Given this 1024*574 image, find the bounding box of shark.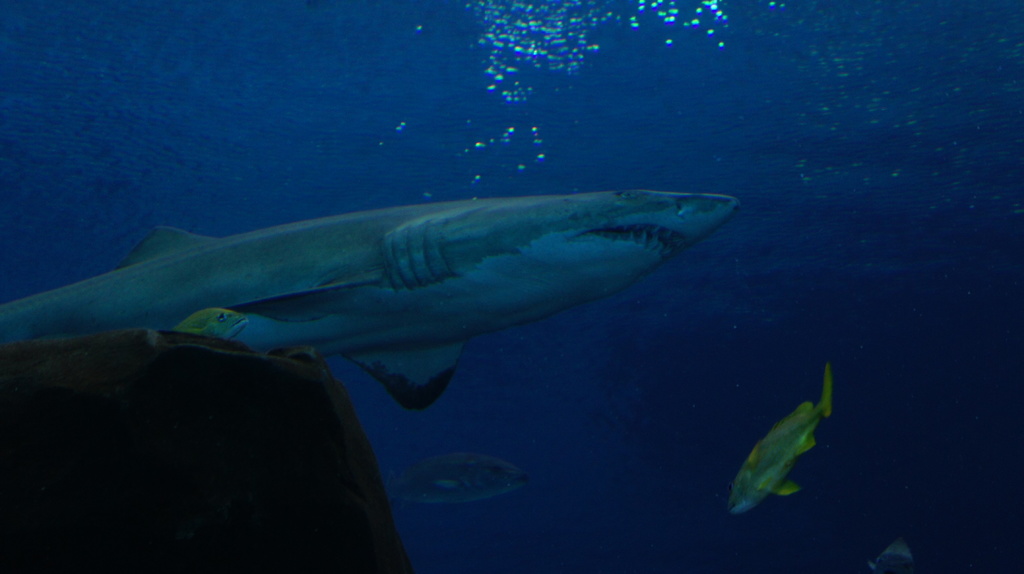
select_region(0, 192, 749, 411).
